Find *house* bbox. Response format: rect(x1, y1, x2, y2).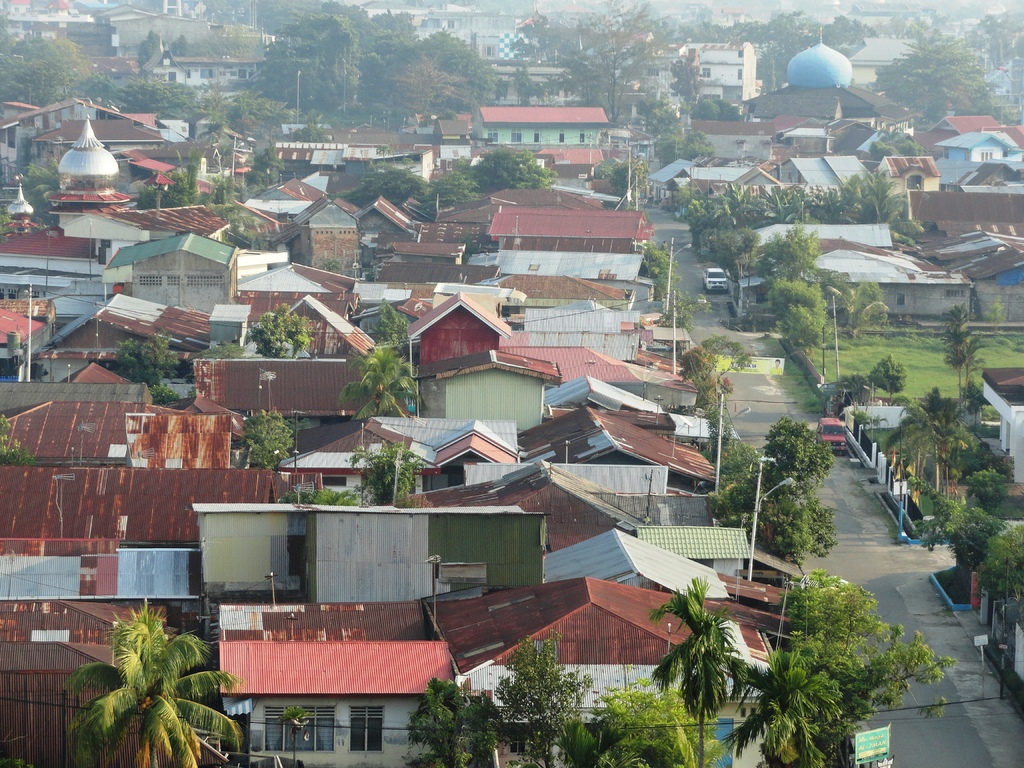
rect(735, 25, 920, 140).
